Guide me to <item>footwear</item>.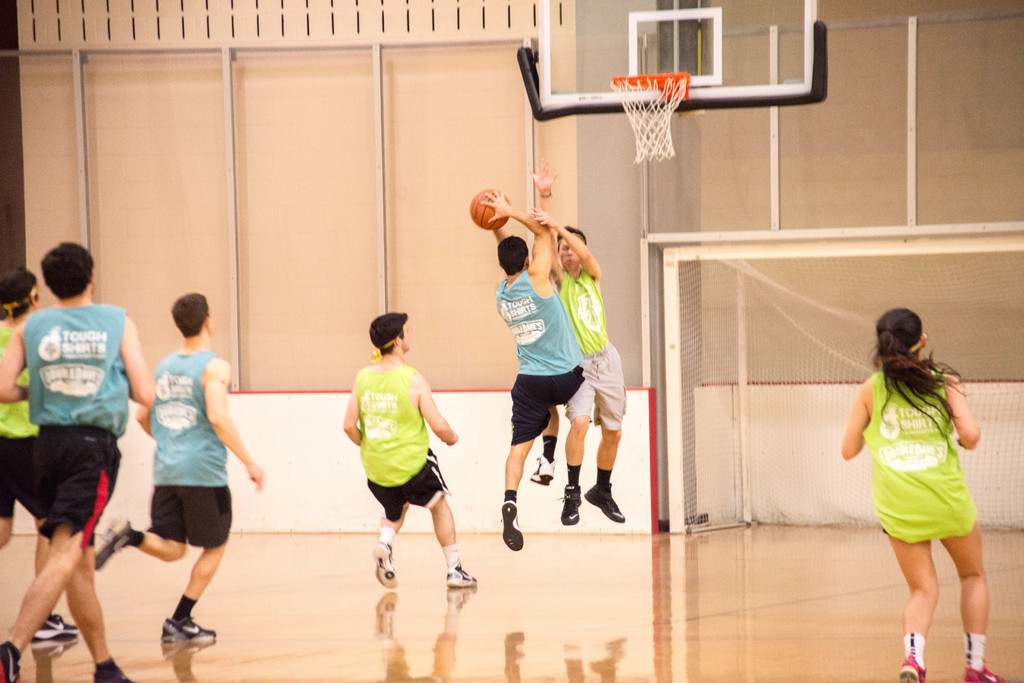
Guidance: left=369, top=541, right=398, bottom=590.
